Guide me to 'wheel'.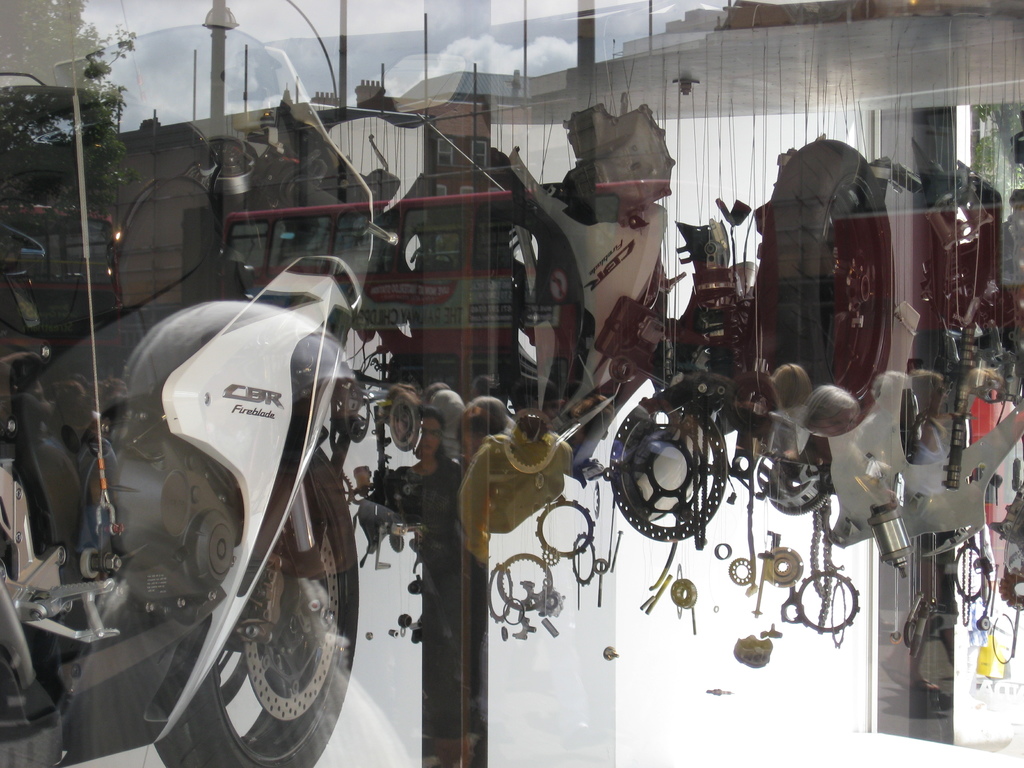
Guidance: select_region(148, 440, 360, 767).
